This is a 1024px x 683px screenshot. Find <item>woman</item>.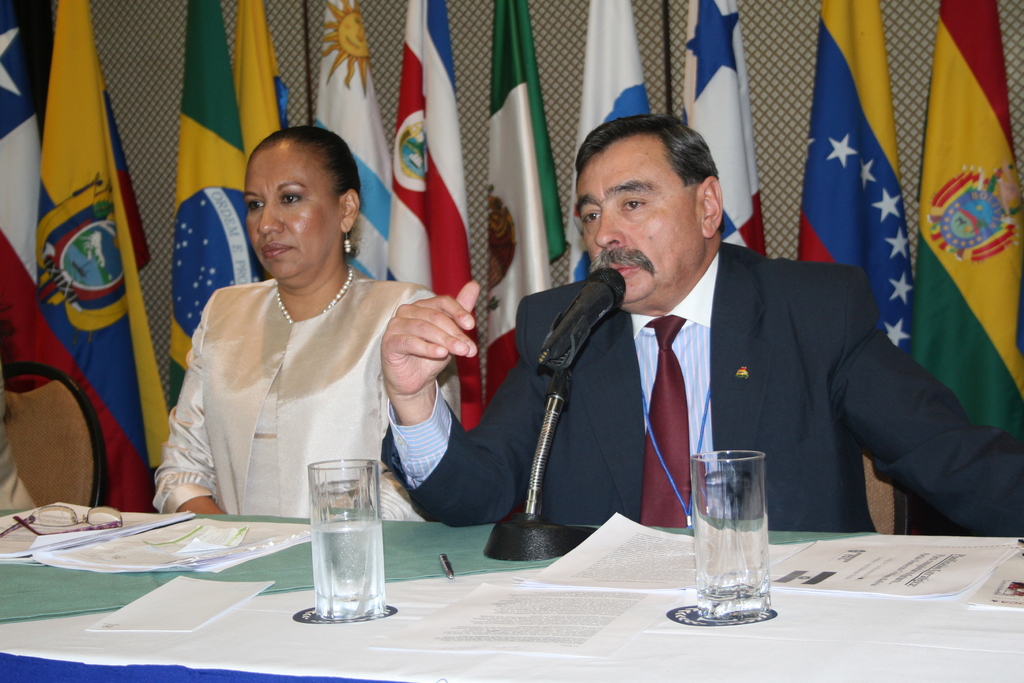
Bounding box: bbox=[149, 125, 471, 514].
